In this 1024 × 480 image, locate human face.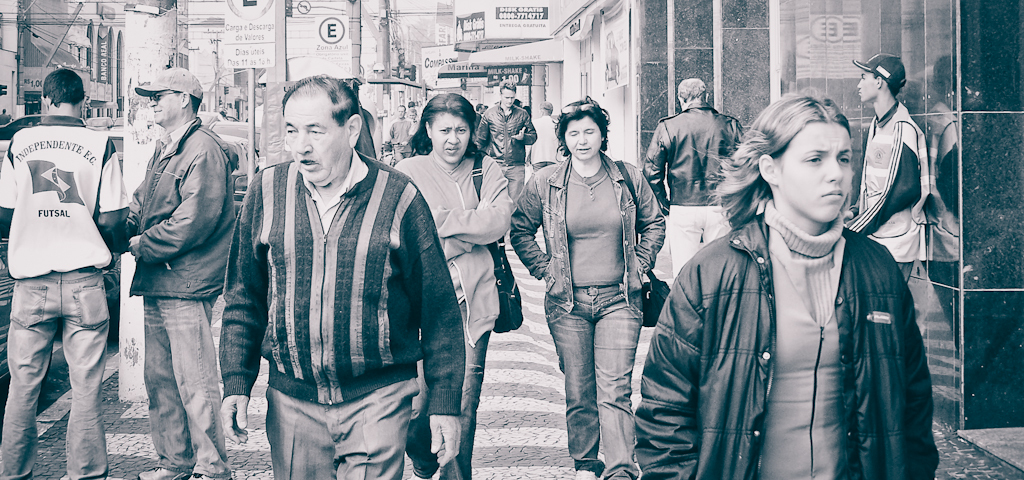
Bounding box: x1=501, y1=85, x2=513, y2=106.
